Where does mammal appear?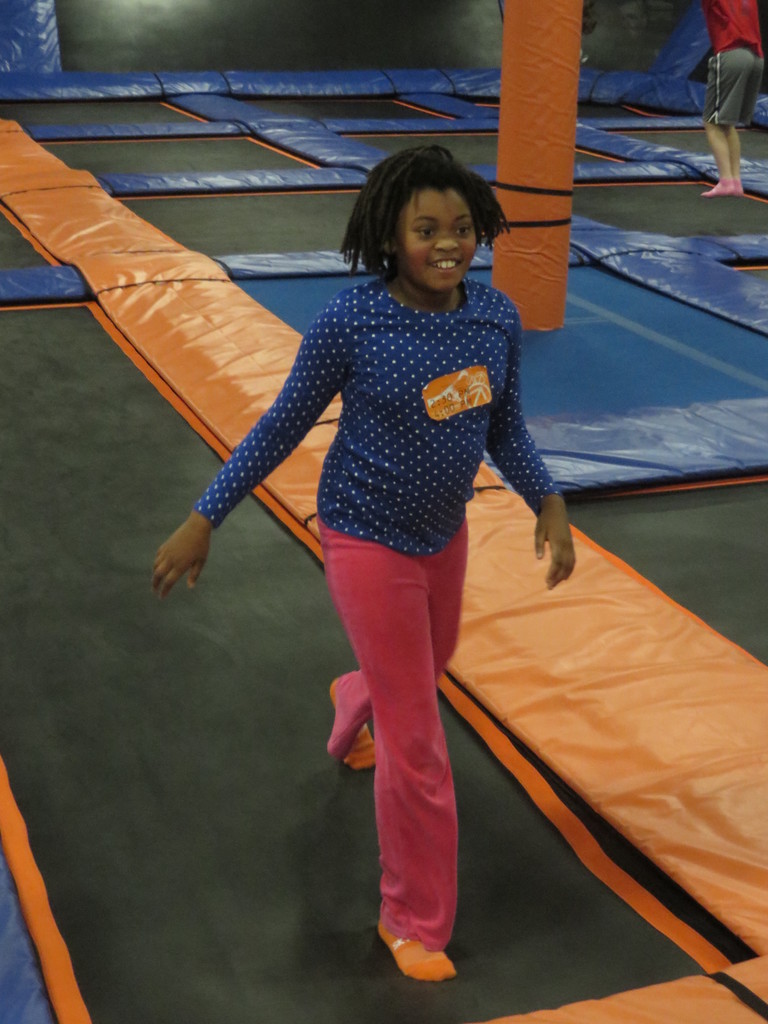
Appears at (left=701, top=0, right=765, bottom=197).
